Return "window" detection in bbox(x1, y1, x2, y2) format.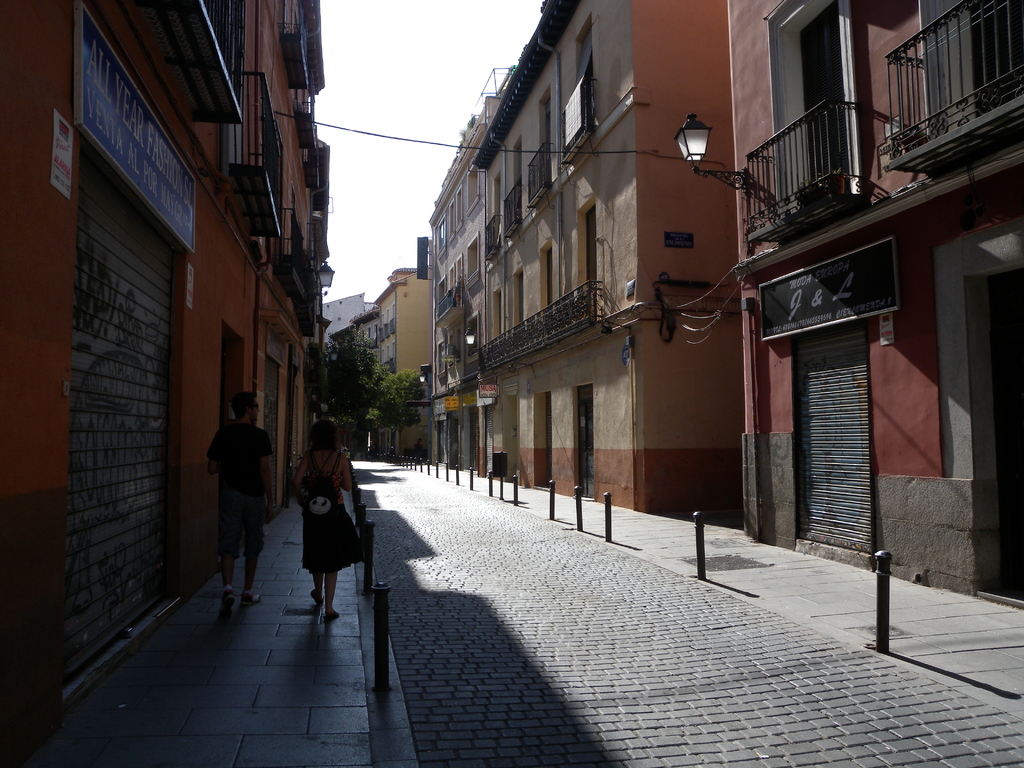
bbox(967, 0, 1023, 98).
